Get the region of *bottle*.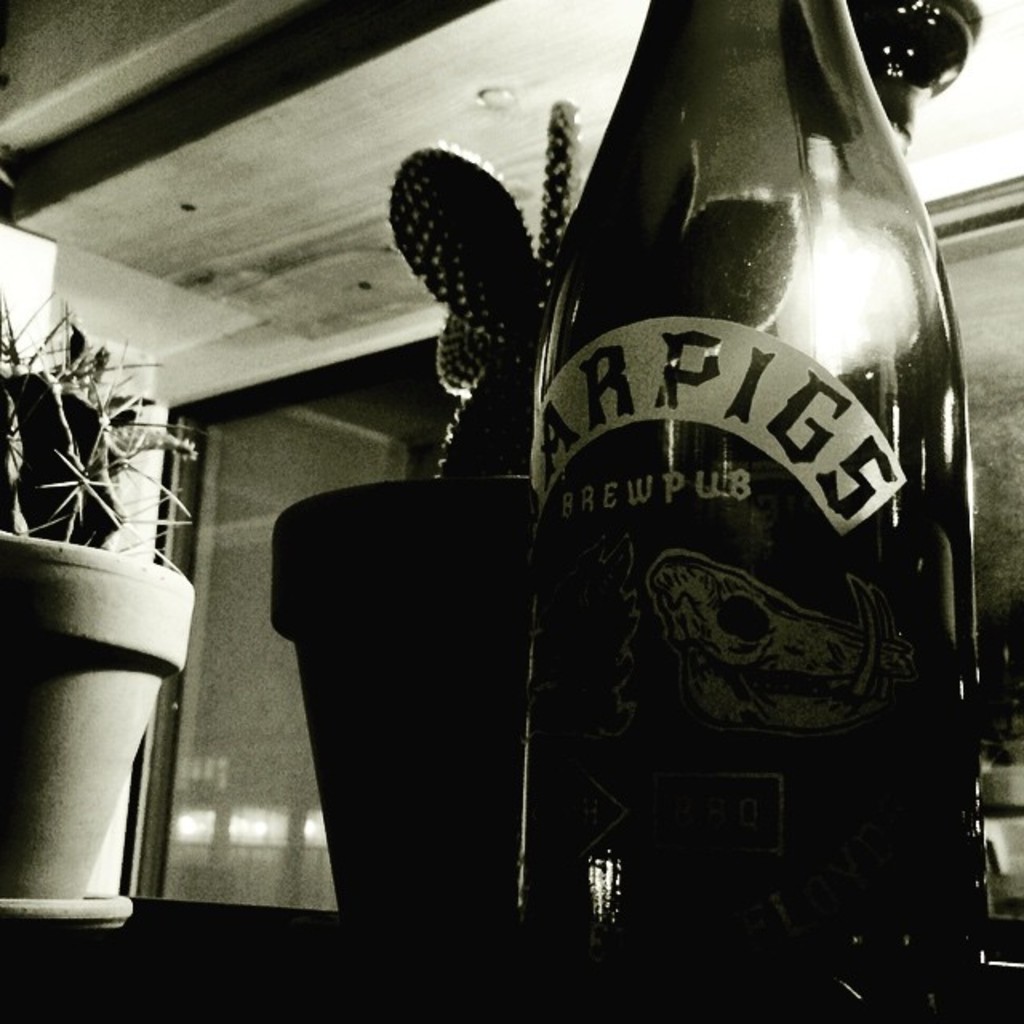
{"x1": 534, "y1": 0, "x2": 1002, "y2": 1022}.
